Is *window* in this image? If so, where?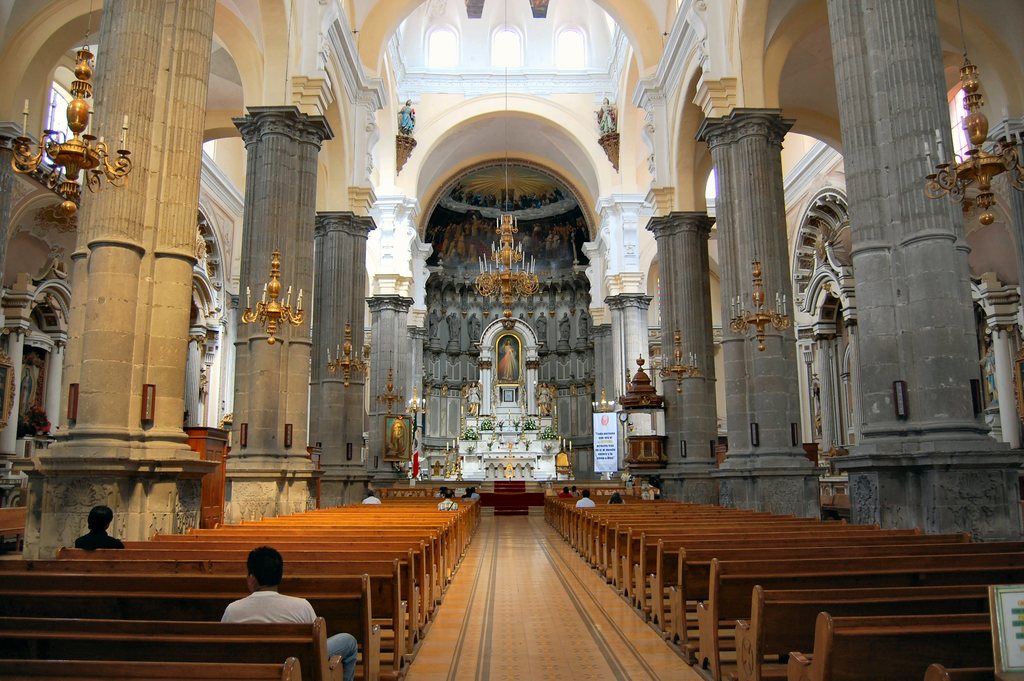
Yes, at (943, 88, 967, 162).
